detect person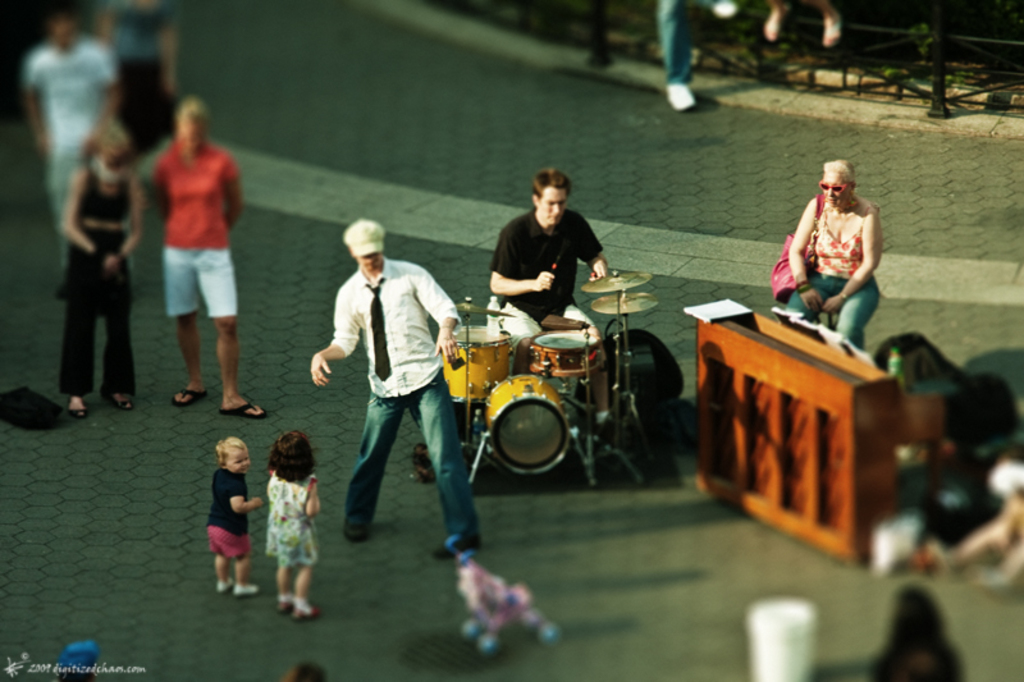
[486,168,611,375]
